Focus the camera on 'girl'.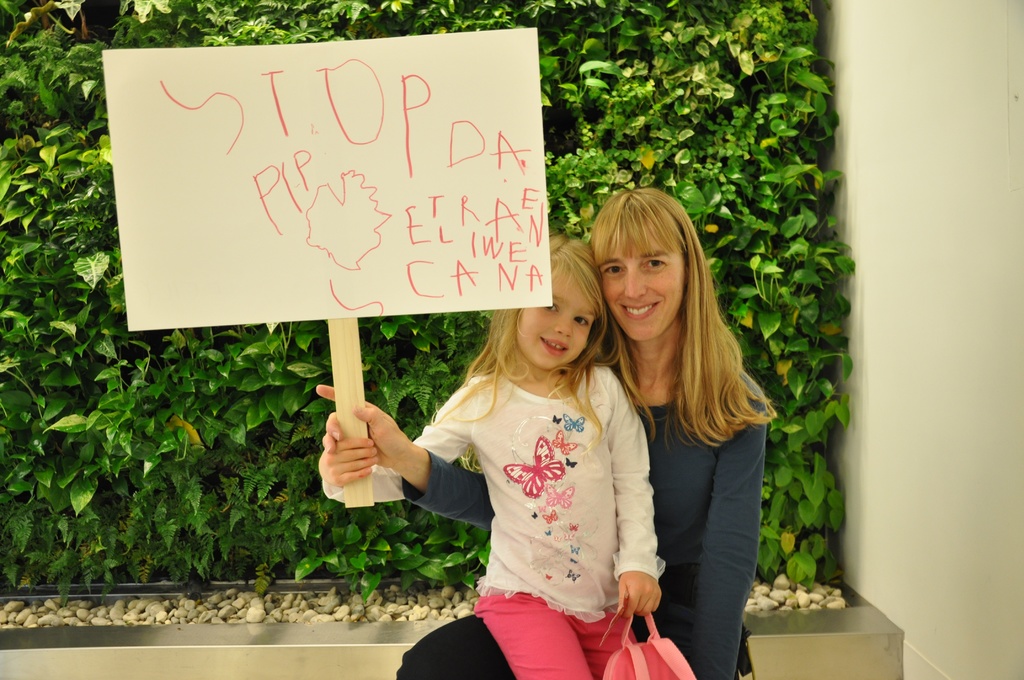
Focus region: 317 236 668 679.
